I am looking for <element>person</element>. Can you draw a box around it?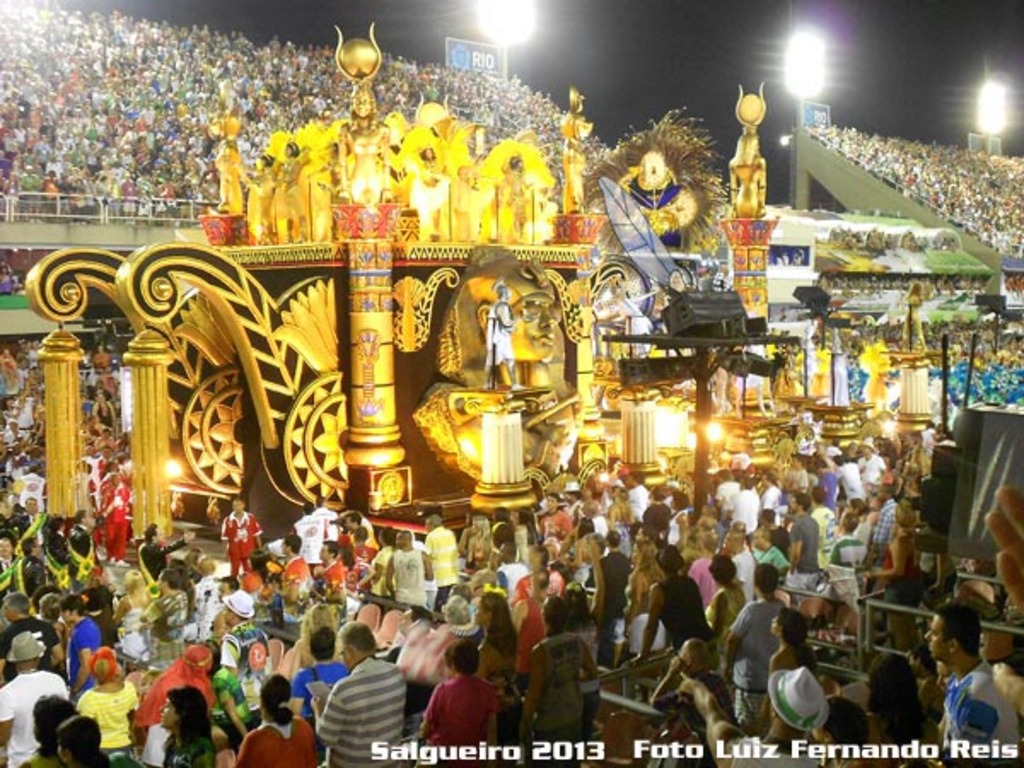
Sure, the bounding box is pyautogui.locateOnScreen(420, 514, 469, 616).
